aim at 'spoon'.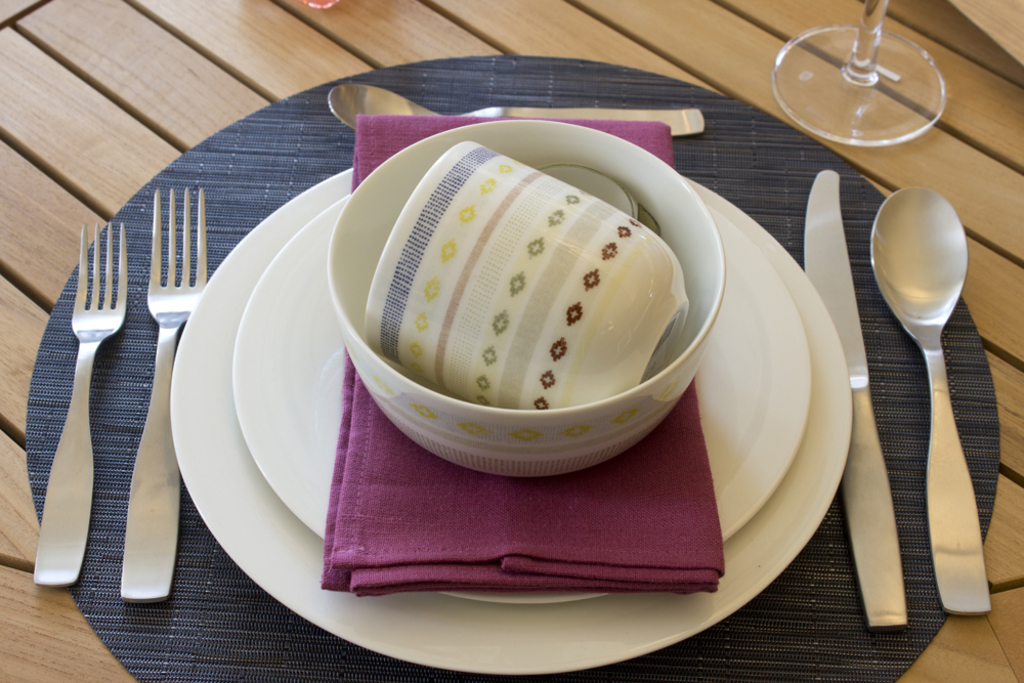
Aimed at x1=325 y1=81 x2=709 y2=138.
